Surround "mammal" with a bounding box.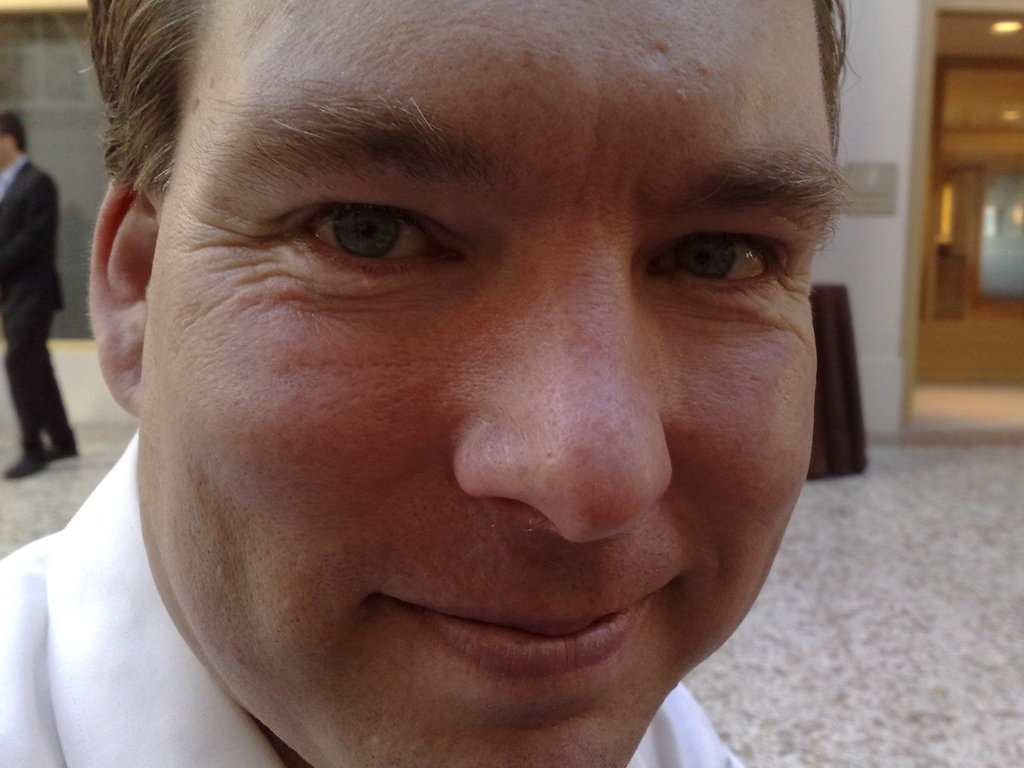
left=0, top=107, right=77, bottom=477.
